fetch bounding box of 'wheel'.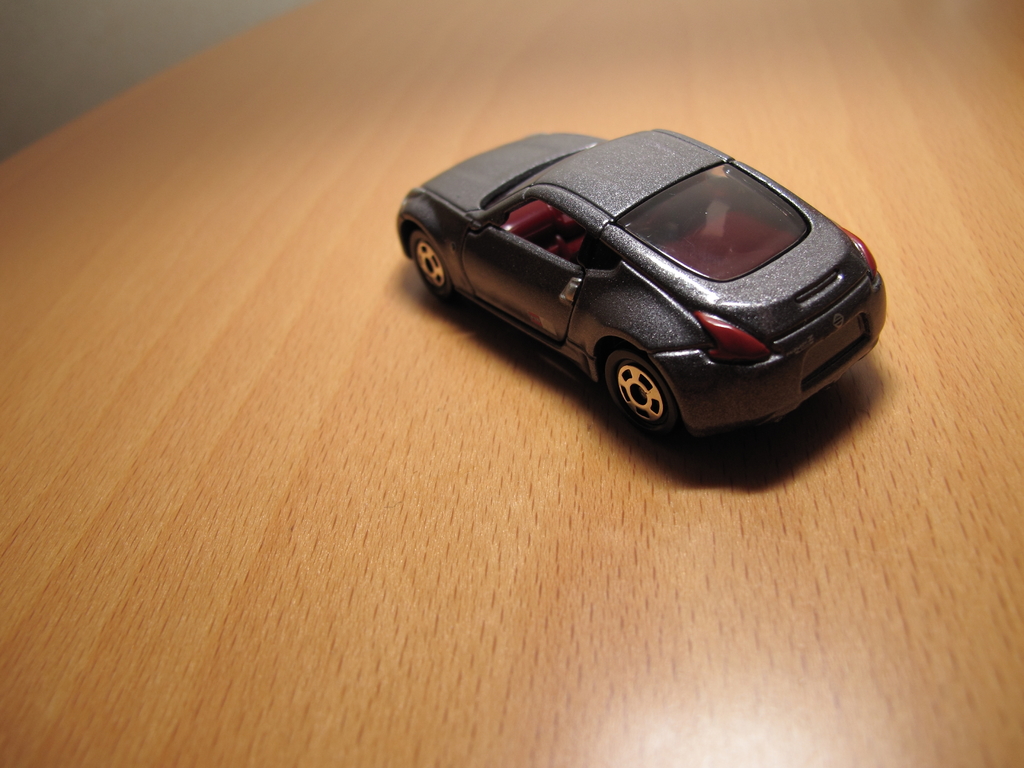
Bbox: (left=404, top=232, right=452, bottom=300).
